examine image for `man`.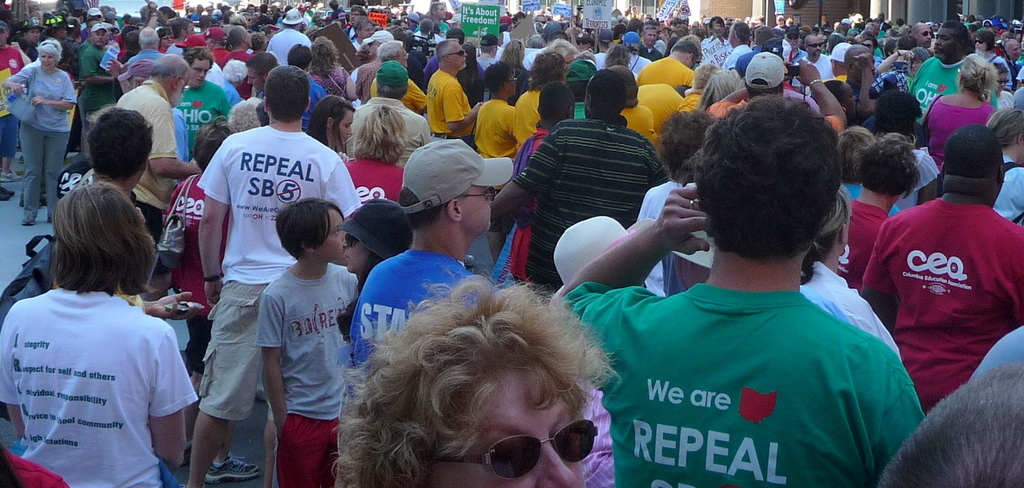
Examination result: 349,137,514,414.
